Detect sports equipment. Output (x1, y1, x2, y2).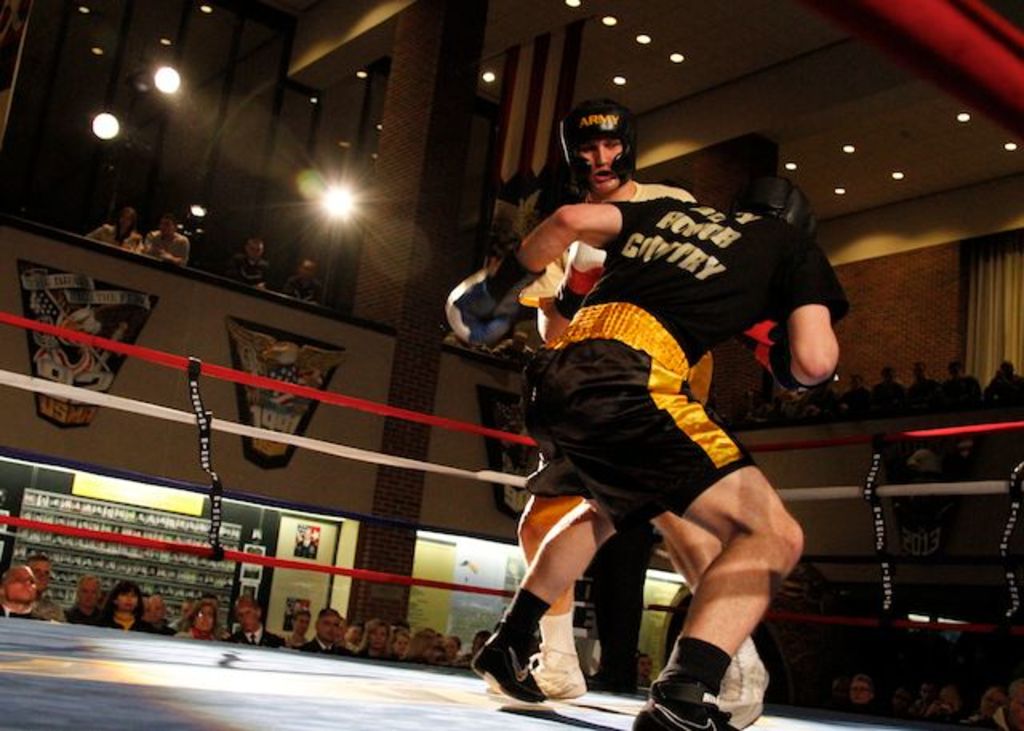
(547, 238, 608, 322).
